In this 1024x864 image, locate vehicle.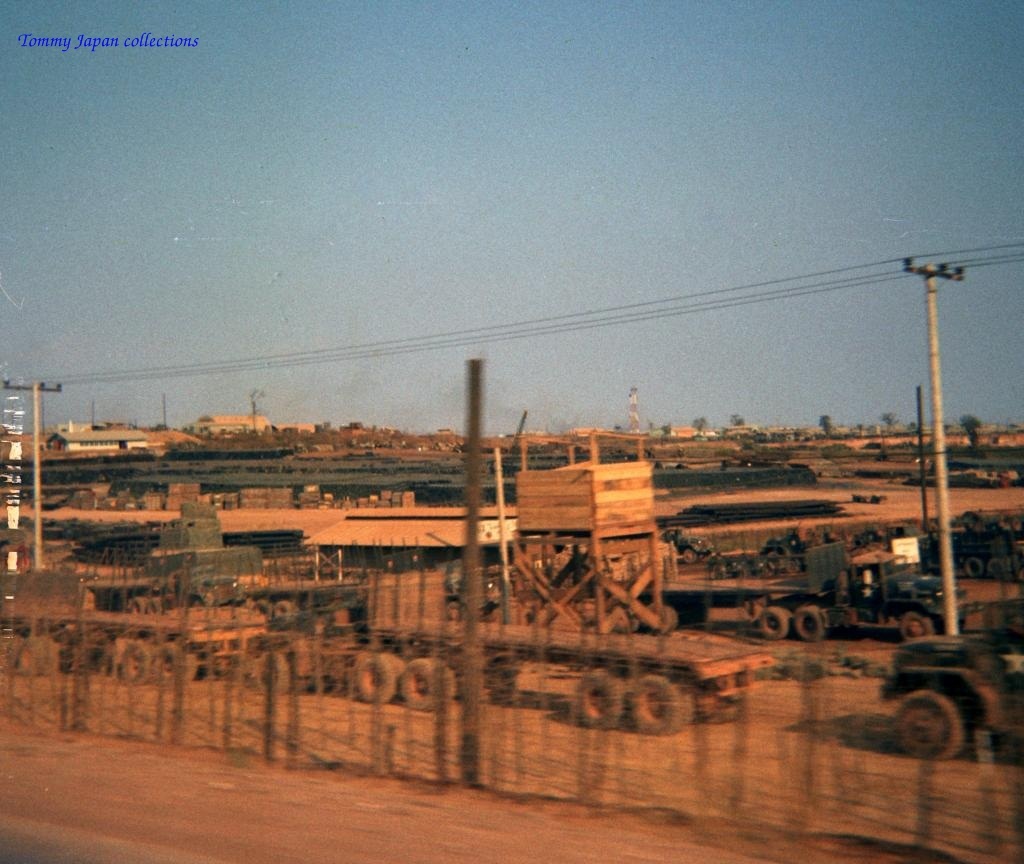
Bounding box: <bbox>926, 499, 1023, 579</bbox>.
